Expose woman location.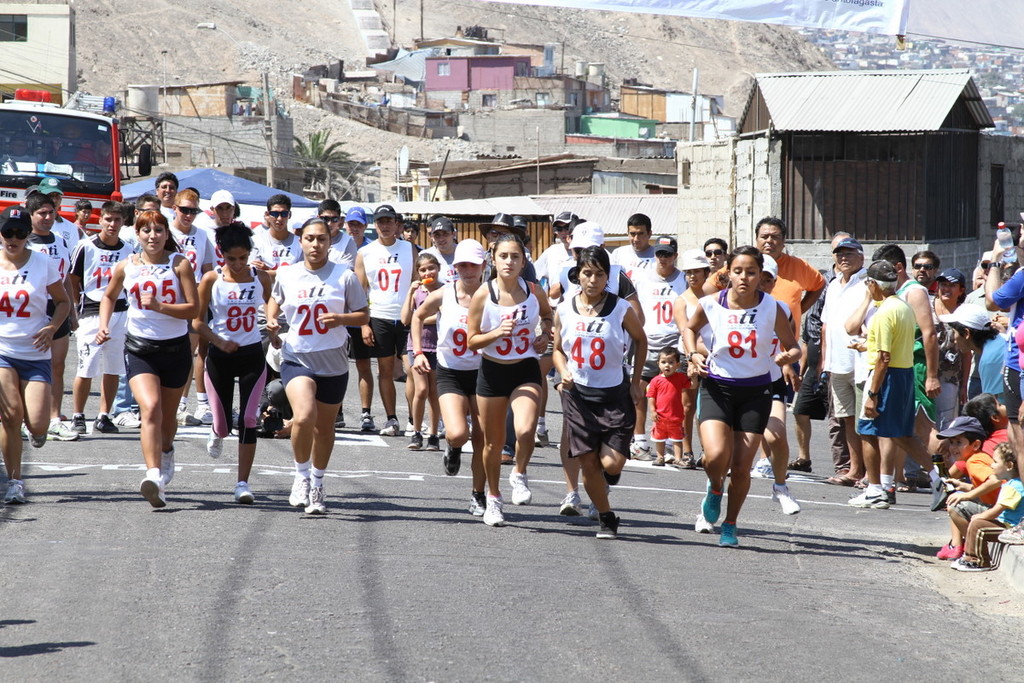
Exposed at <bbox>673, 254, 716, 467</bbox>.
